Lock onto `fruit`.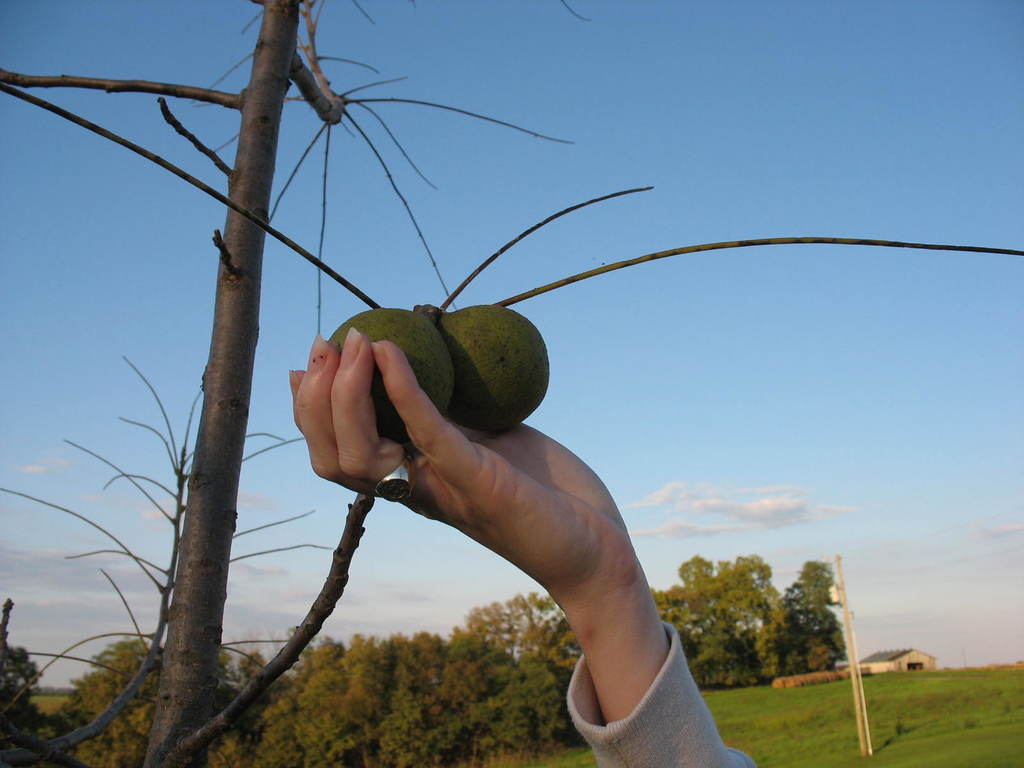
Locked: x1=325, y1=308, x2=468, y2=443.
